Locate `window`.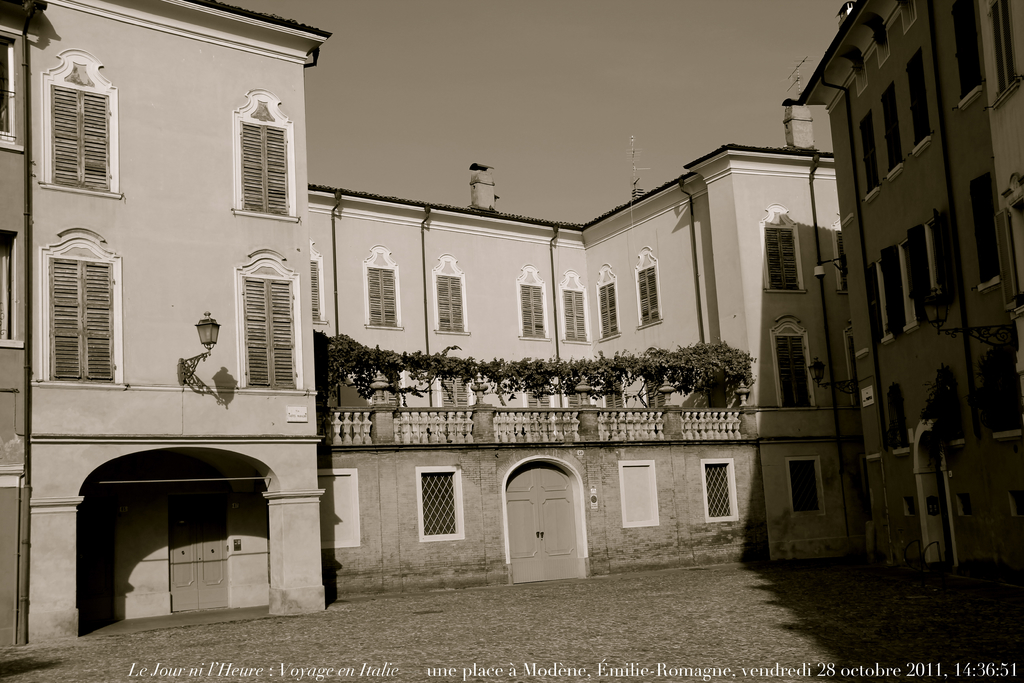
Bounding box: x1=365 y1=247 x2=400 y2=327.
